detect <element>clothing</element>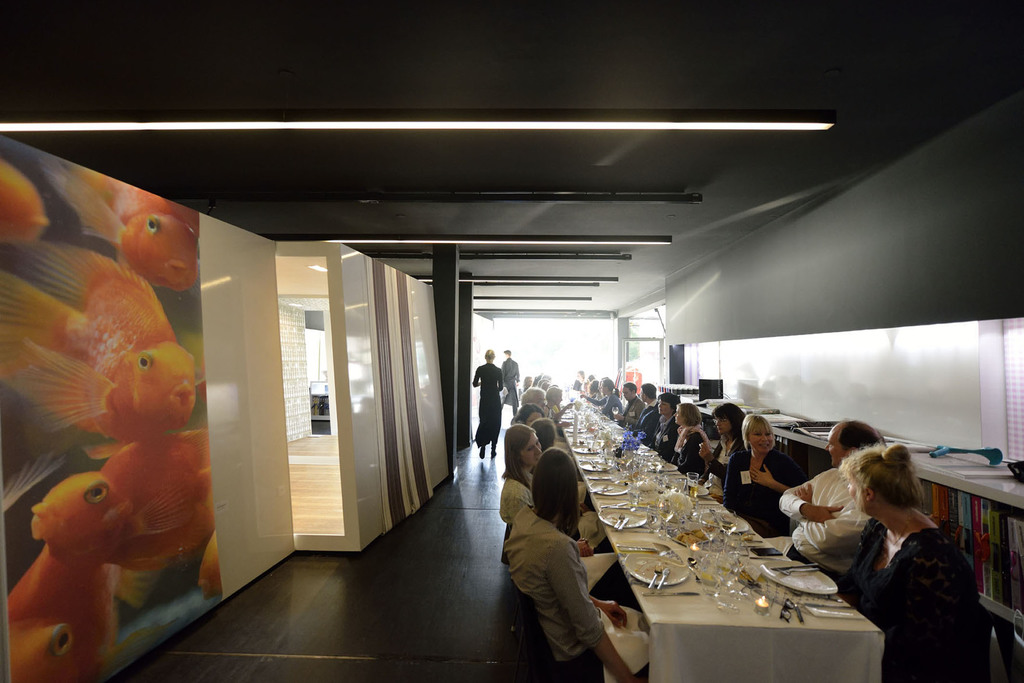
<box>673,431,710,473</box>
